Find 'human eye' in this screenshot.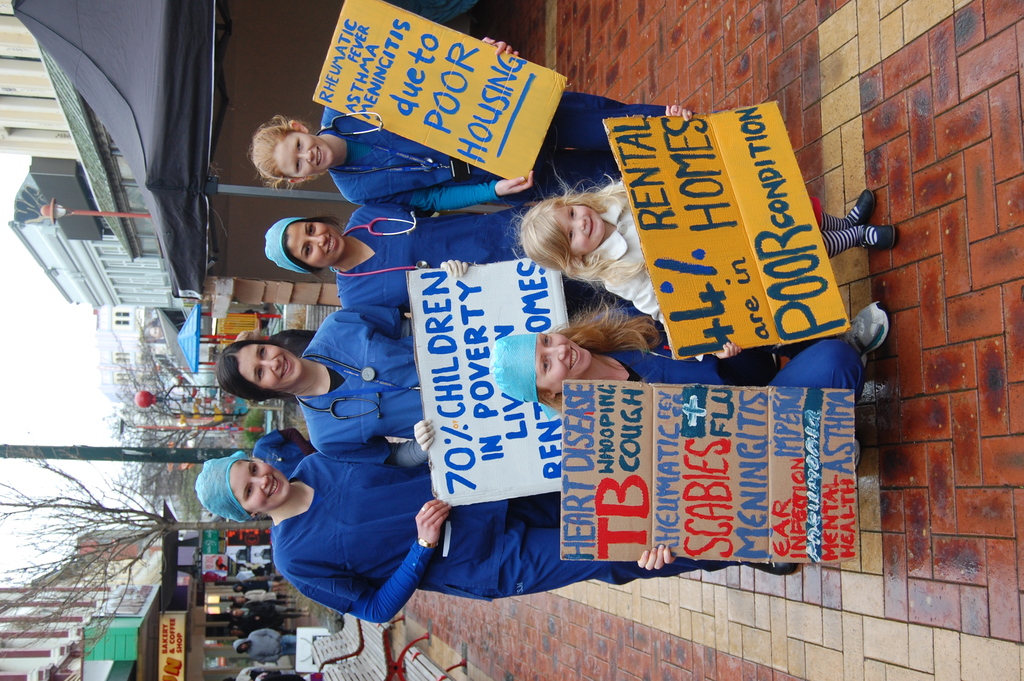
The bounding box for 'human eye' is 248 459 257 478.
